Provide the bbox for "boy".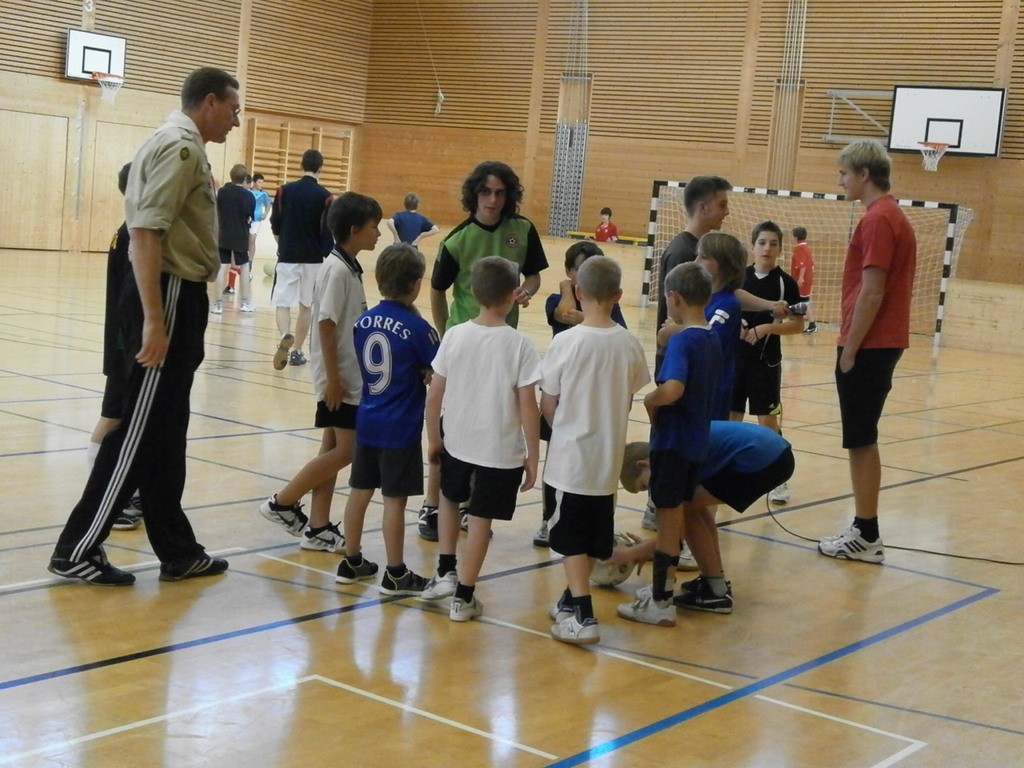
bbox(677, 232, 746, 570).
